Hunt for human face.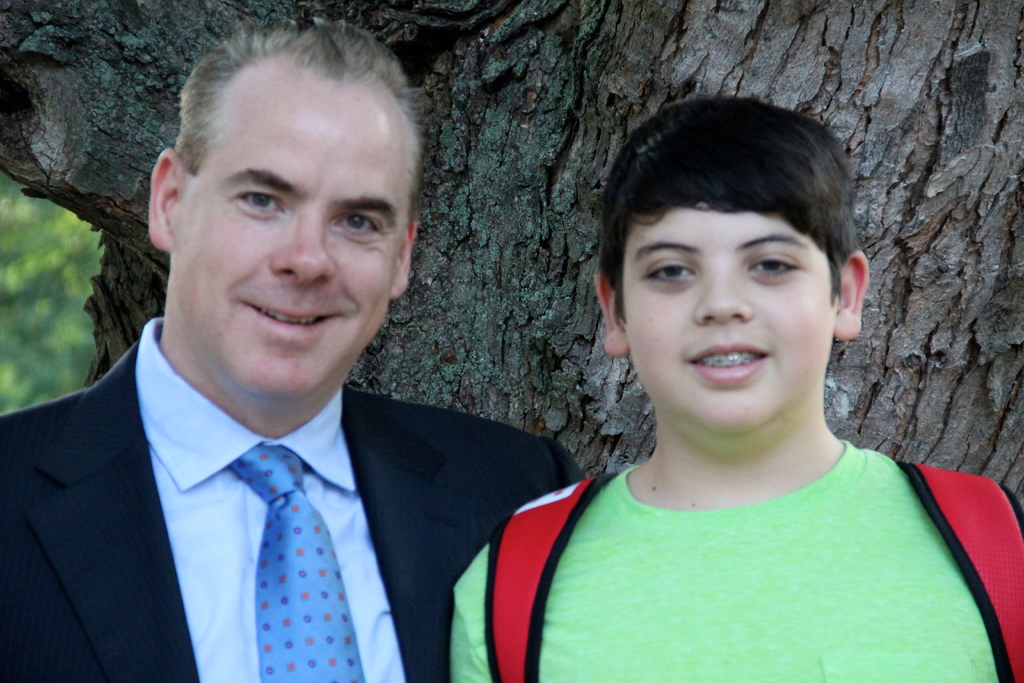
Hunted down at Rect(168, 79, 402, 404).
